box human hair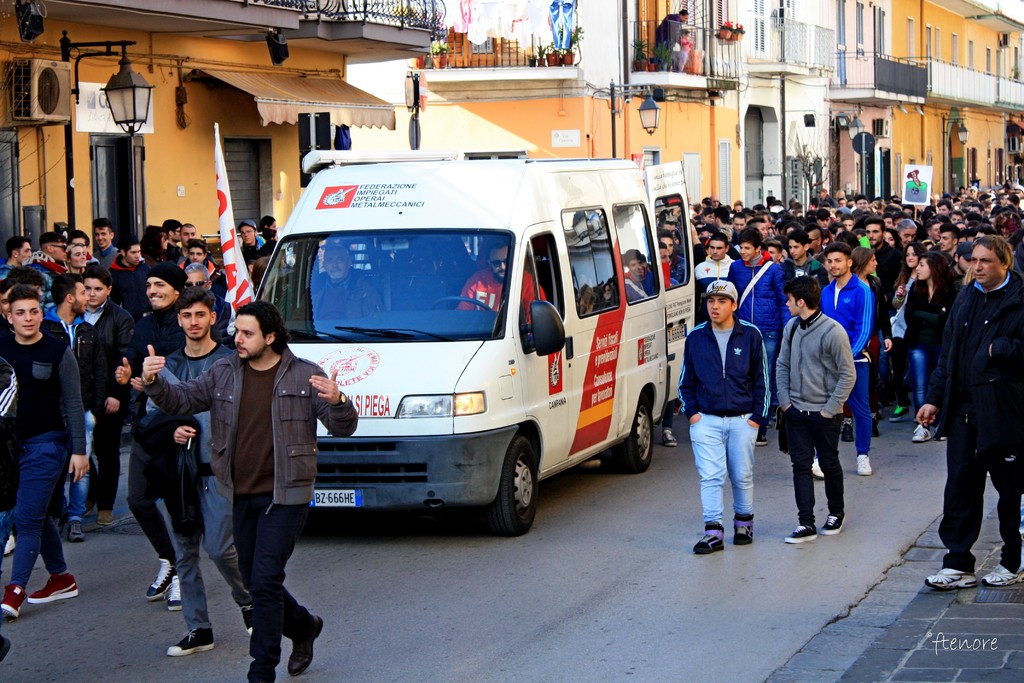
detection(852, 195, 867, 199)
